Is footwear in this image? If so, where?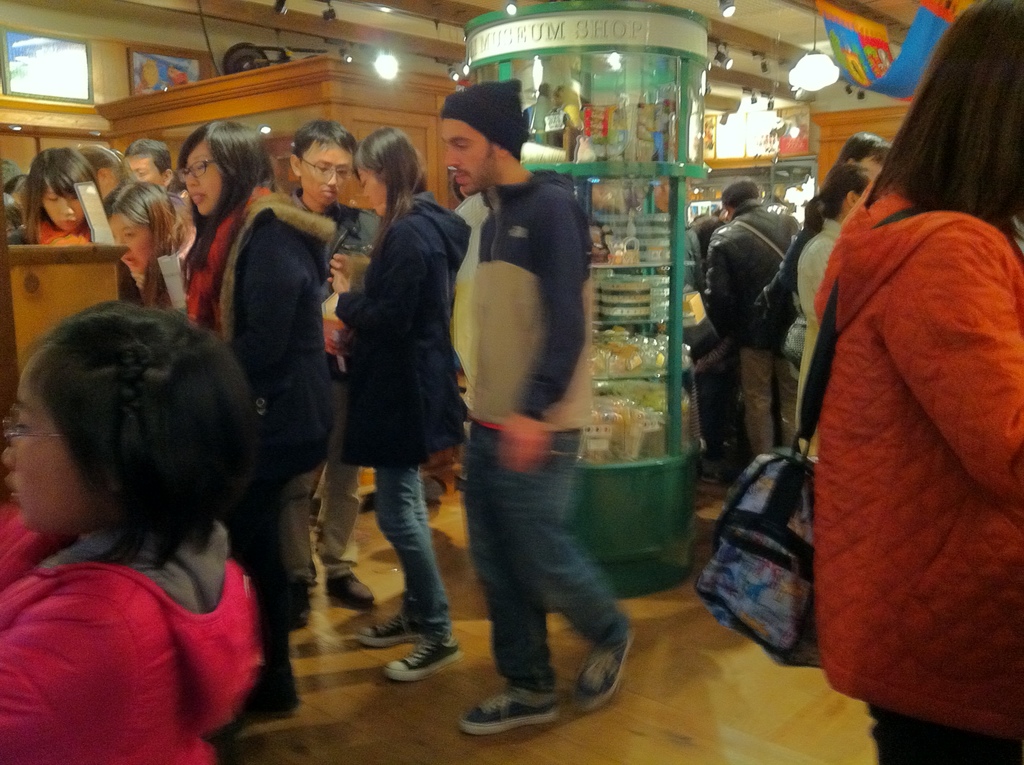
Yes, at 324 569 375 609.
